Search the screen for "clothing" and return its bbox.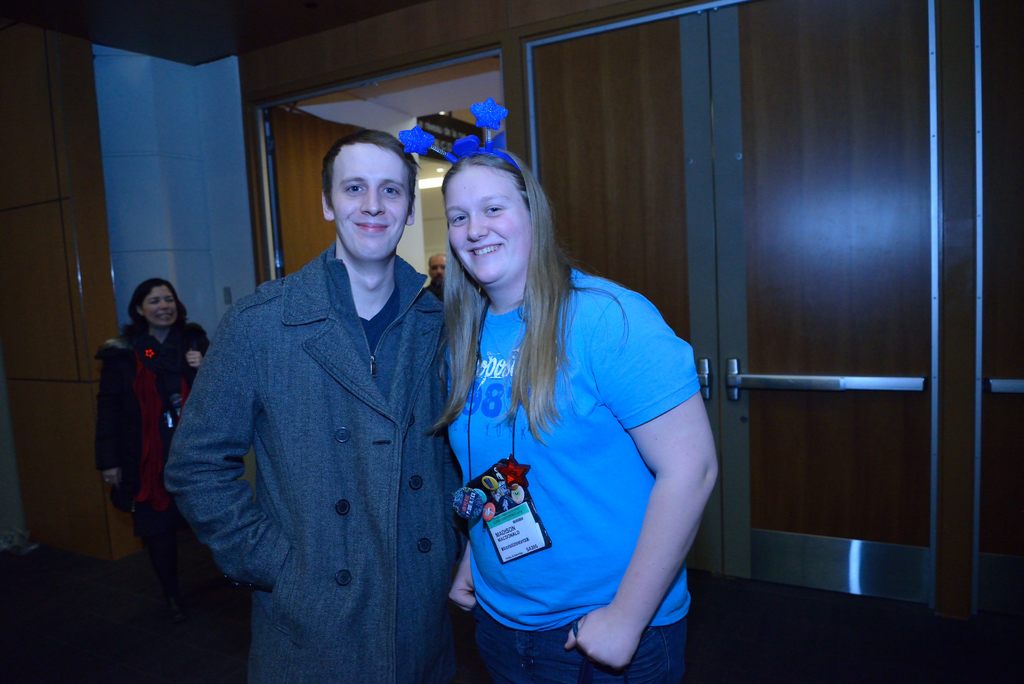
Found: [left=440, top=220, right=705, bottom=657].
